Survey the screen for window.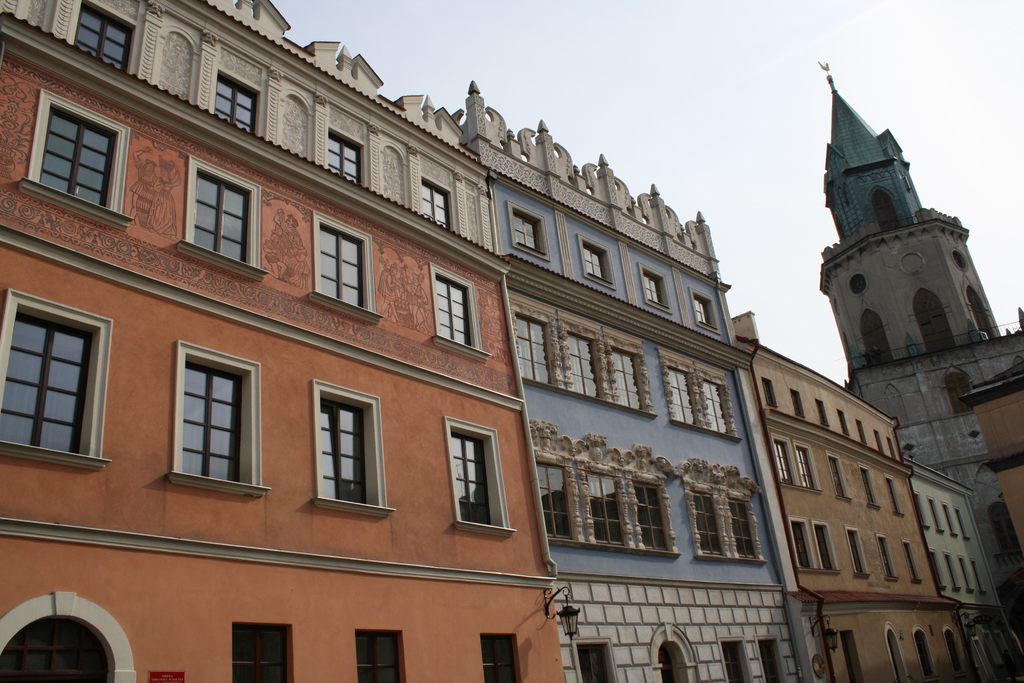
Survey found: <box>572,432,641,555</box>.
